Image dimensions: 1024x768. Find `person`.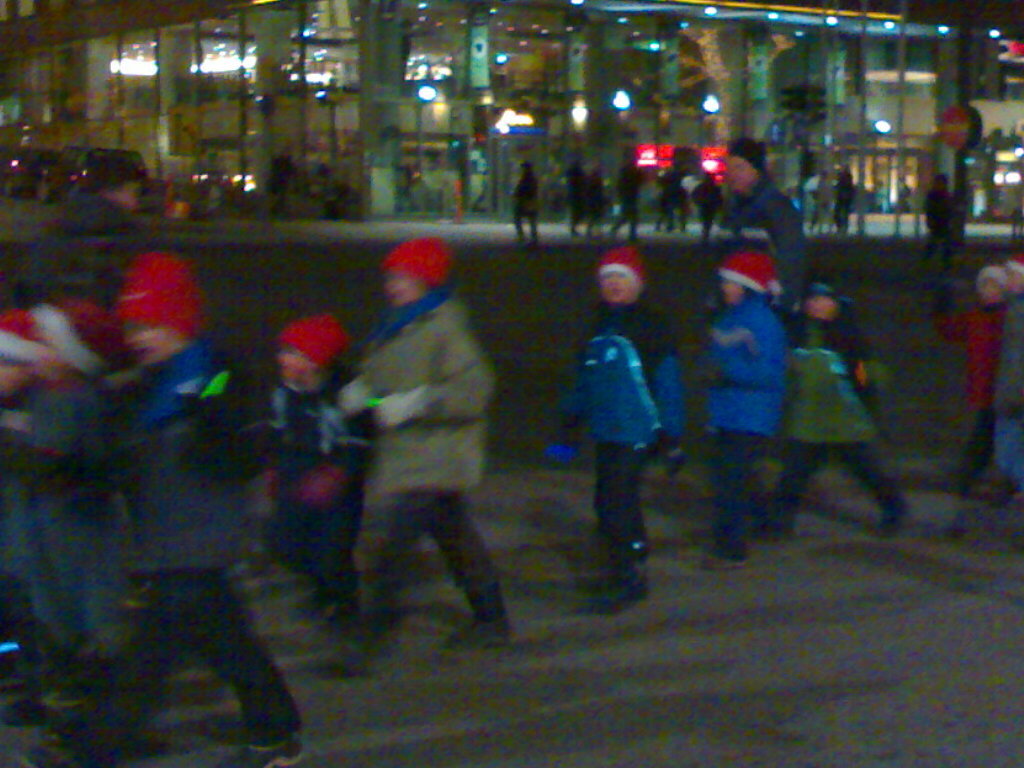
[763, 278, 920, 557].
